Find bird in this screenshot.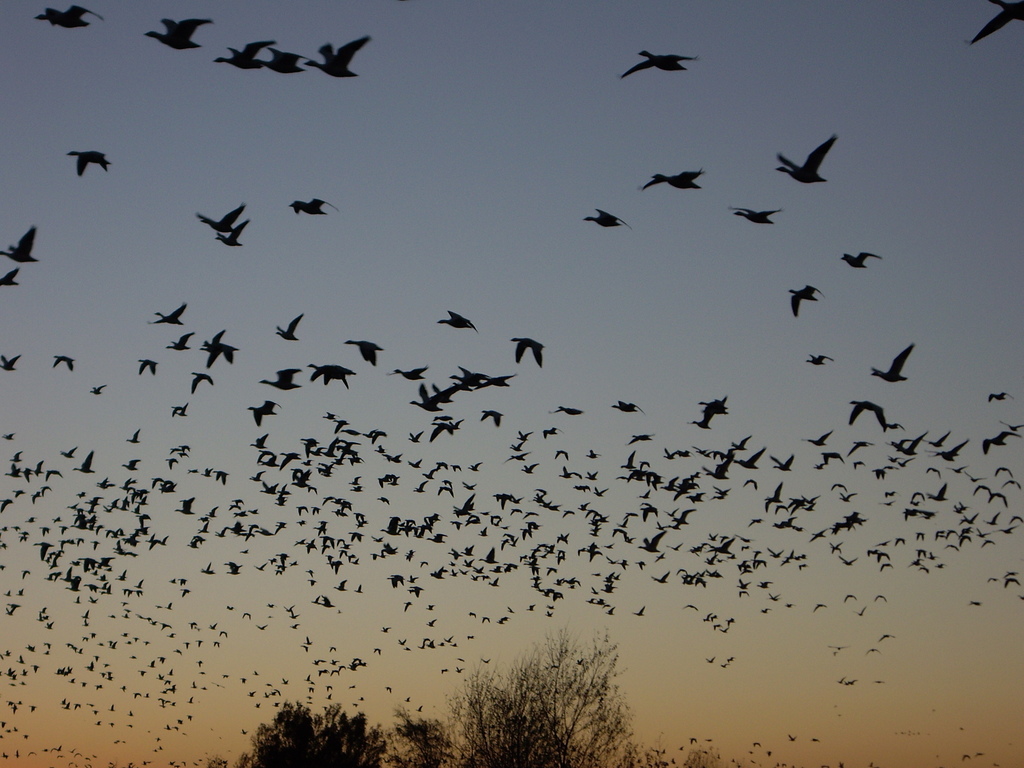
The bounding box for bird is left=813, top=463, right=822, bottom=468.
